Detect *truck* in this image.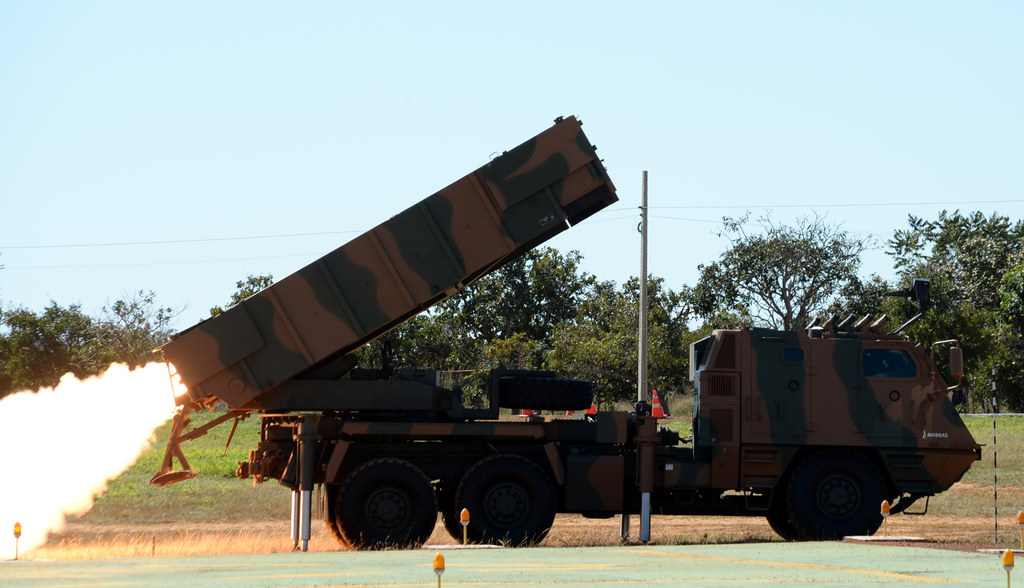
Detection: Rect(163, 232, 977, 544).
